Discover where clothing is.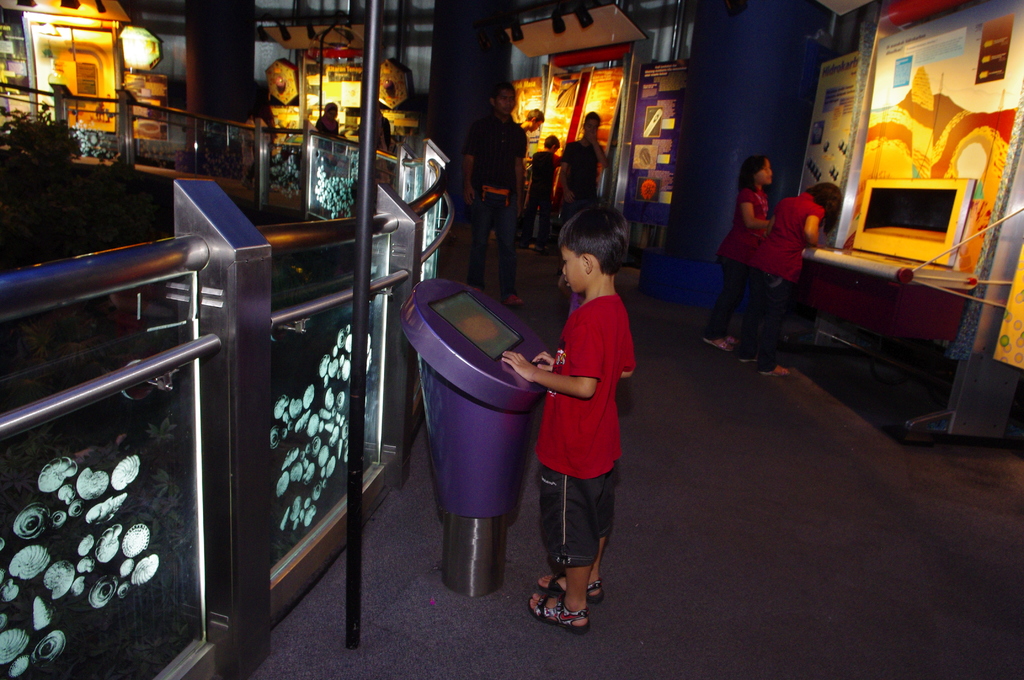
Discovered at box=[703, 190, 772, 343].
